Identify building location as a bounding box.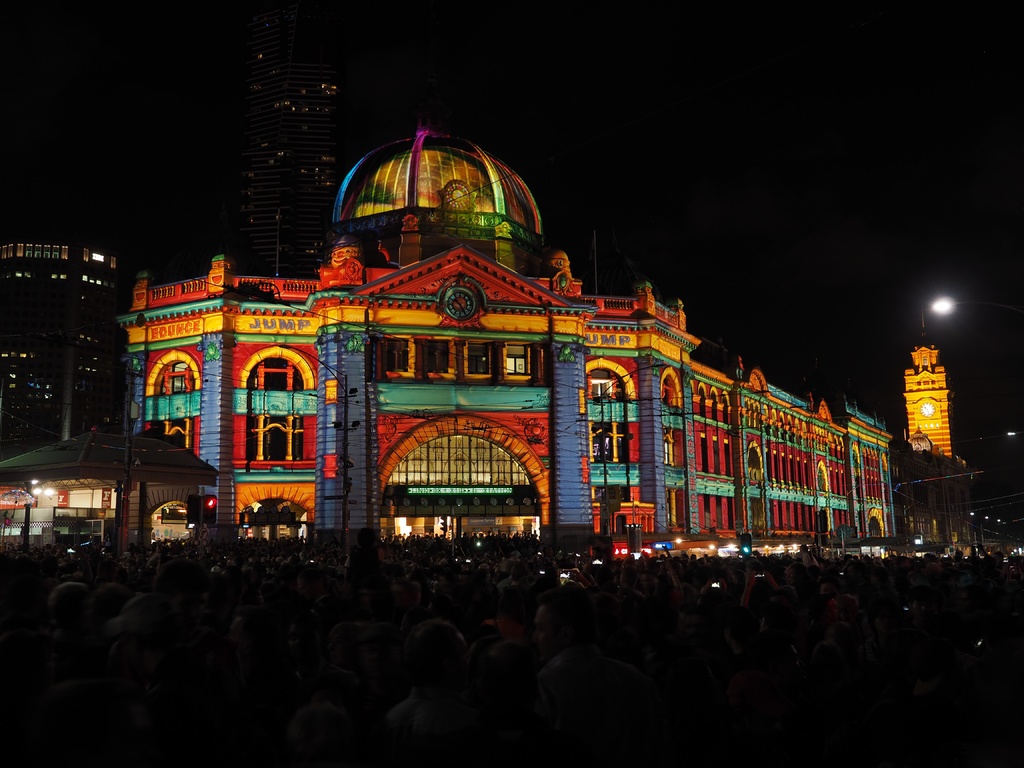
<bbox>242, 1, 342, 280</bbox>.
